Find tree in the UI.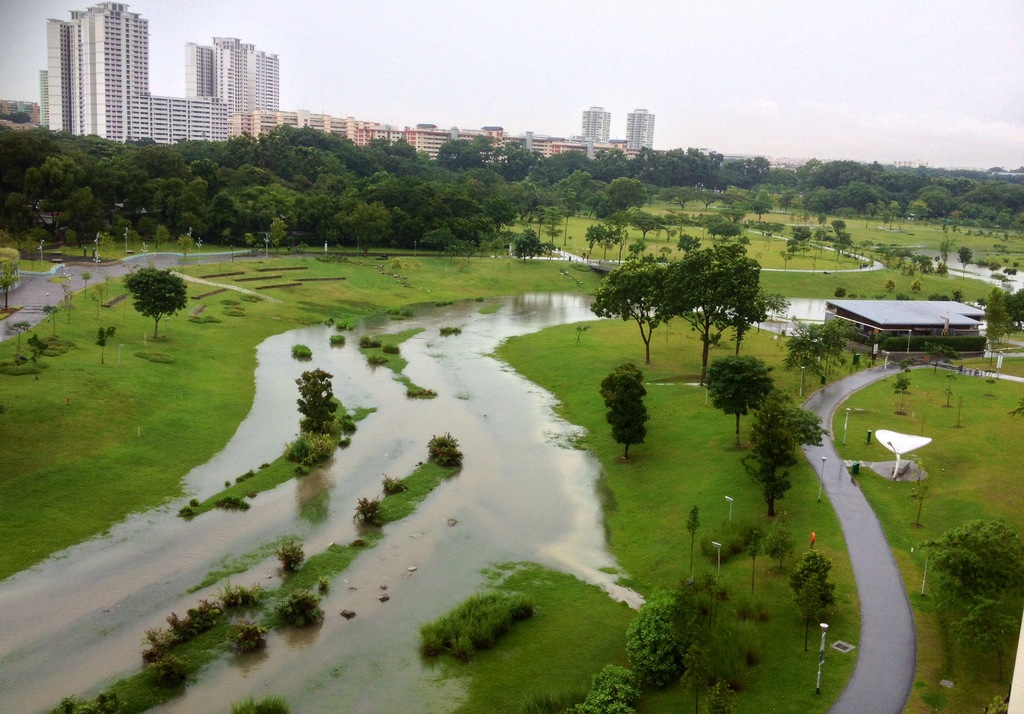
UI element at <bbox>0, 110, 29, 130</bbox>.
